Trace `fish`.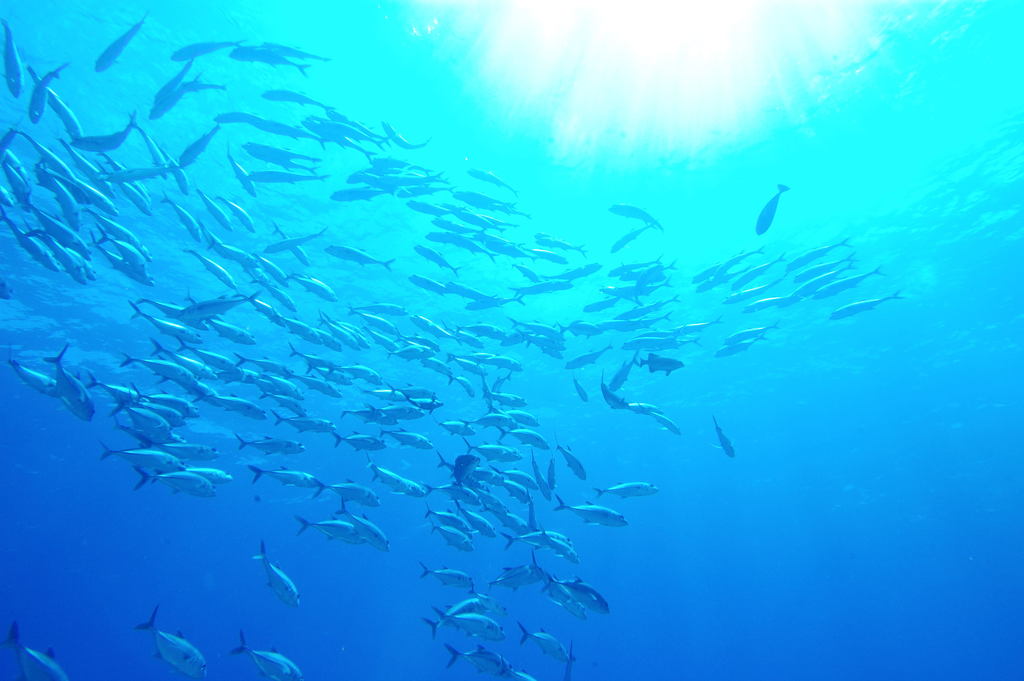
Traced to bbox=[470, 484, 506, 513].
